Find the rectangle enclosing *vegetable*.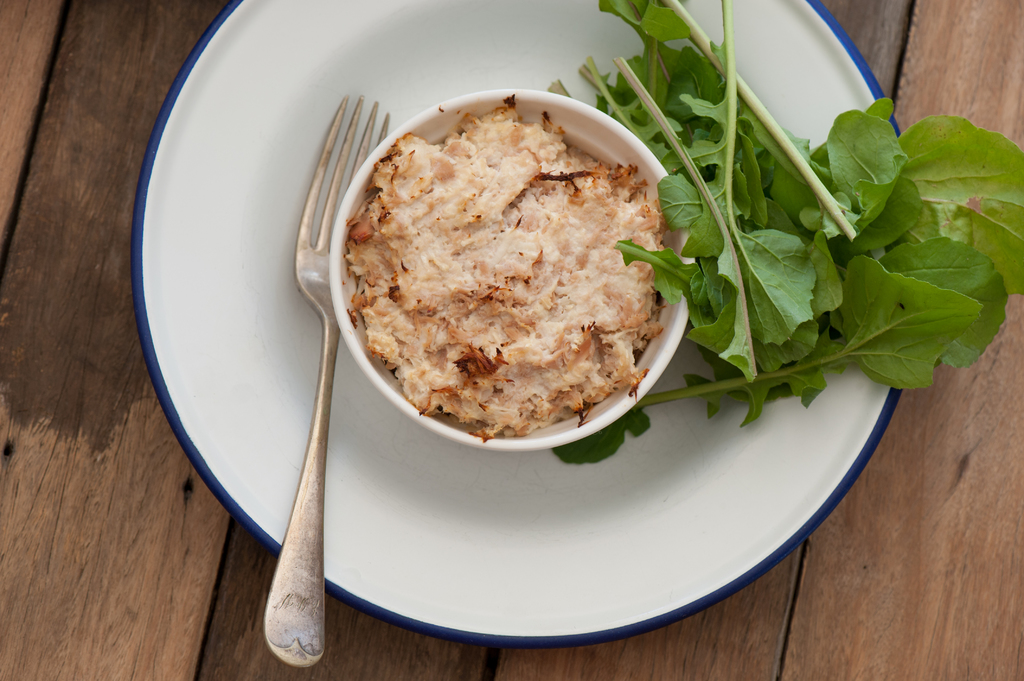
[left=552, top=0, right=1023, bottom=473].
